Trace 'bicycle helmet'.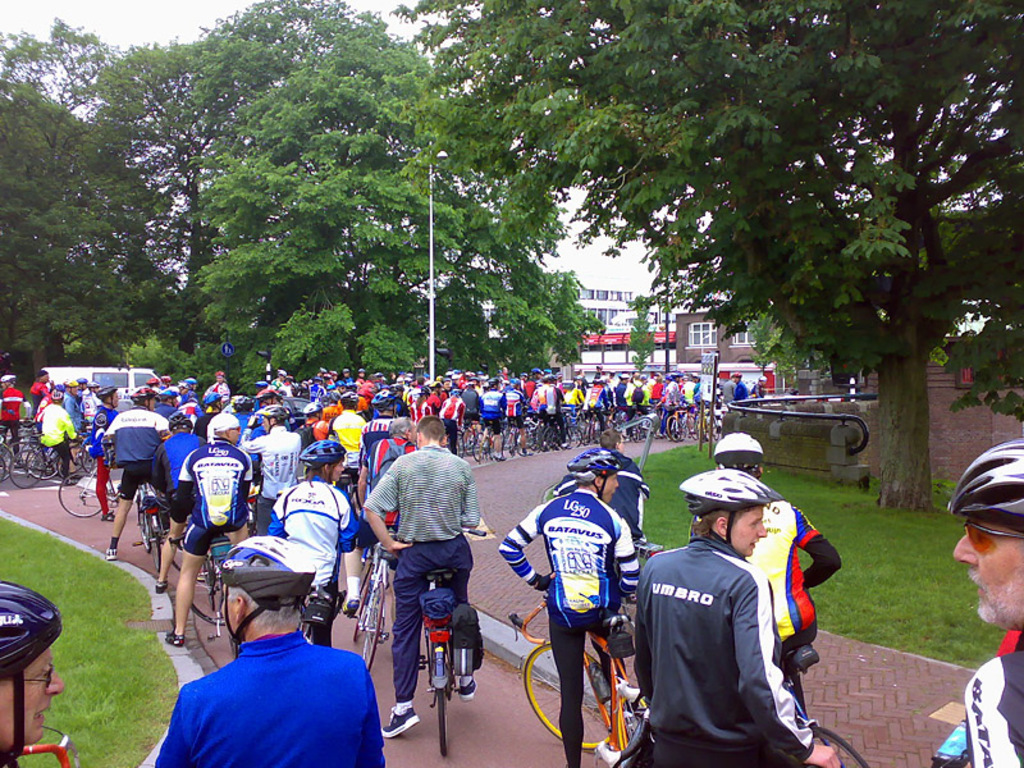
Traced to (301, 402, 320, 413).
